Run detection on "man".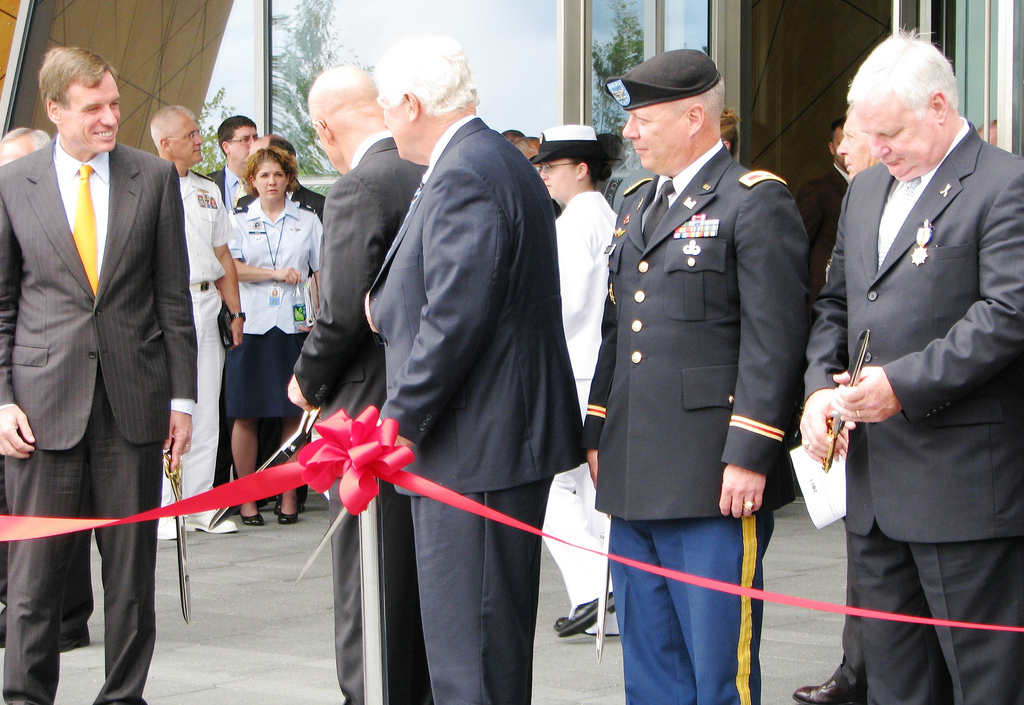
Result: (x1=363, y1=118, x2=593, y2=704).
